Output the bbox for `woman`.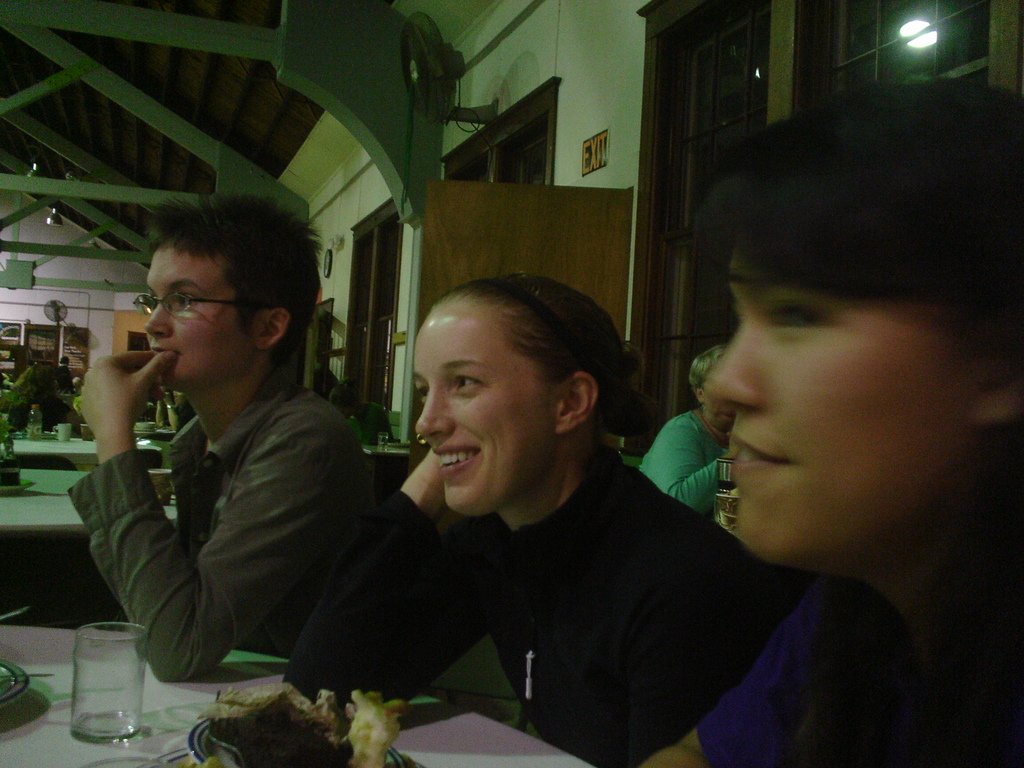
<box>290,257,764,767</box>.
